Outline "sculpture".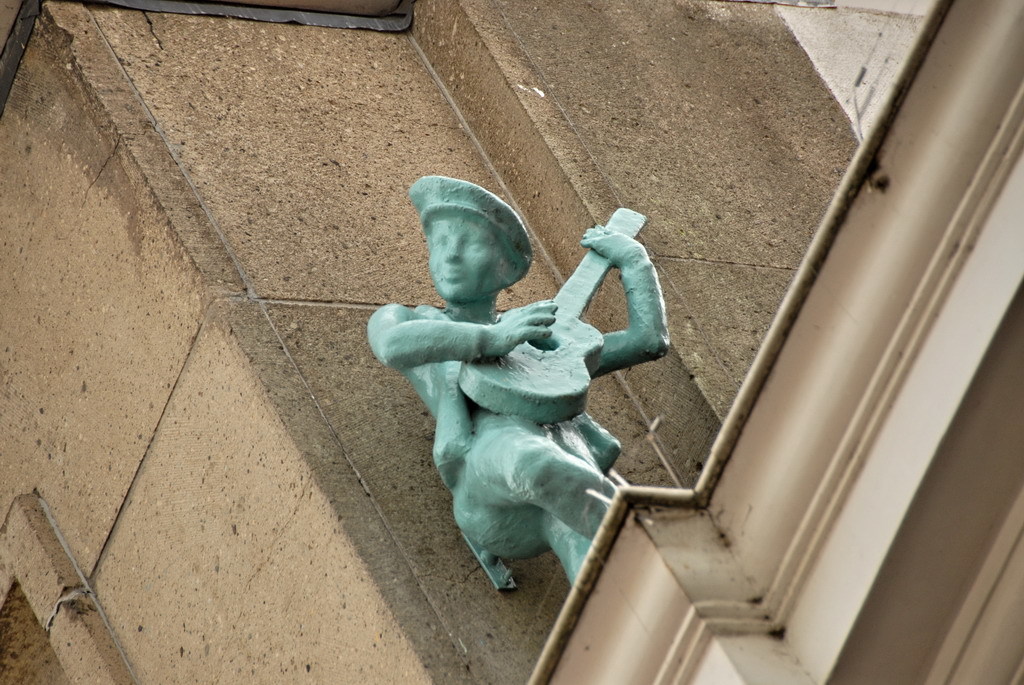
Outline: (360,179,681,625).
